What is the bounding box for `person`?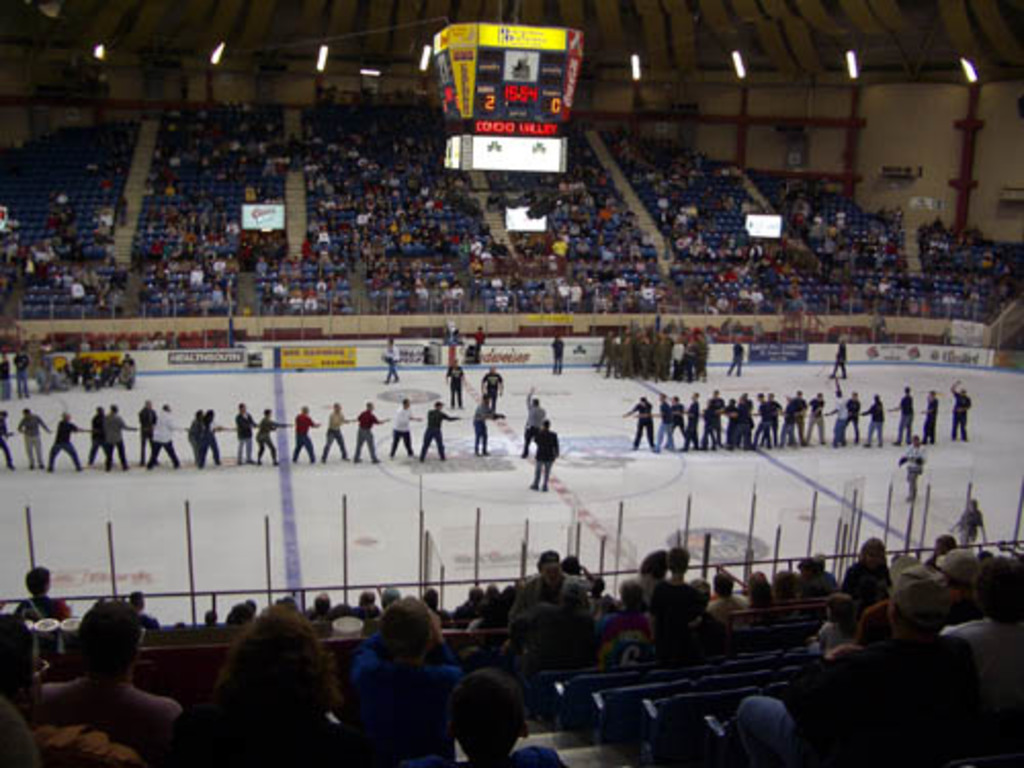
bbox=[51, 414, 88, 477].
